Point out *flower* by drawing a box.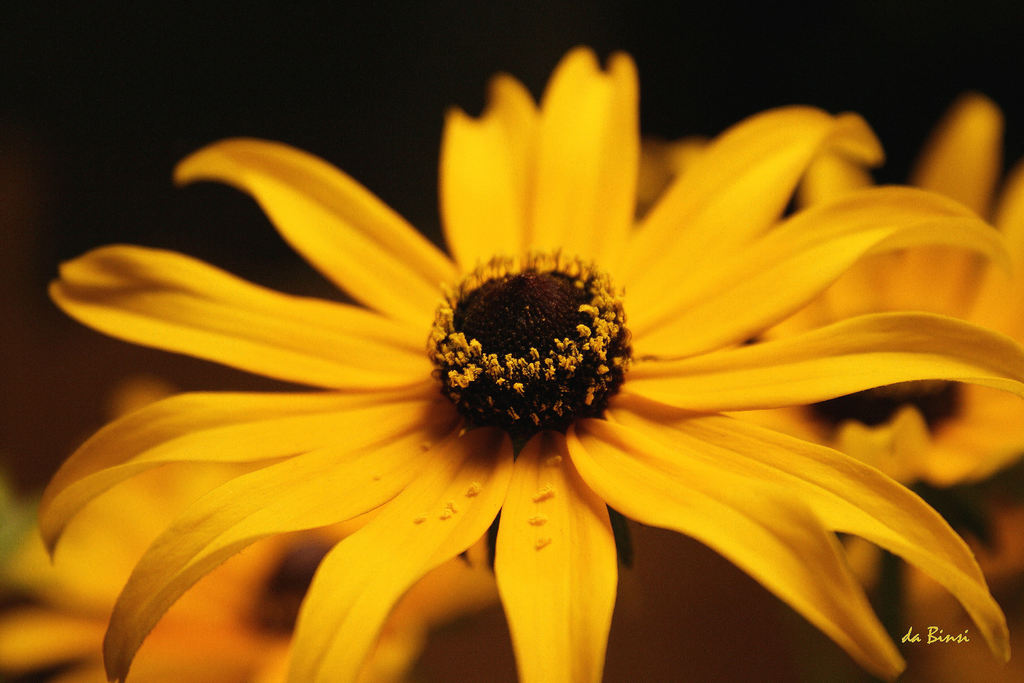
(left=39, top=51, right=983, bottom=670).
